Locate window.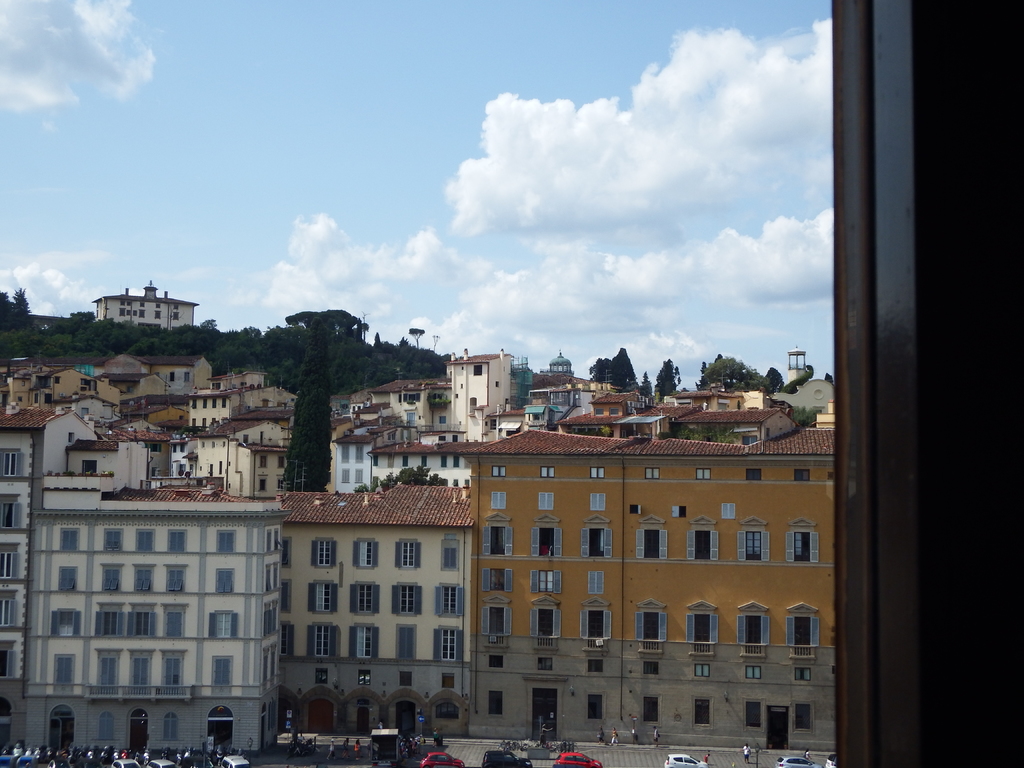
Bounding box: (397, 538, 419, 570).
